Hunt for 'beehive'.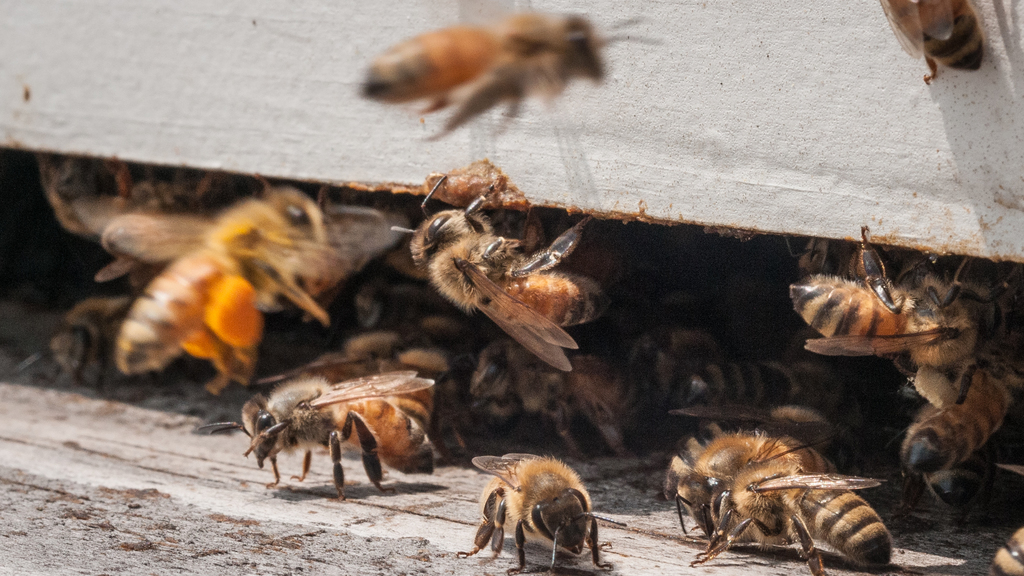
Hunted down at {"x1": 0, "y1": 0, "x2": 1023, "y2": 575}.
